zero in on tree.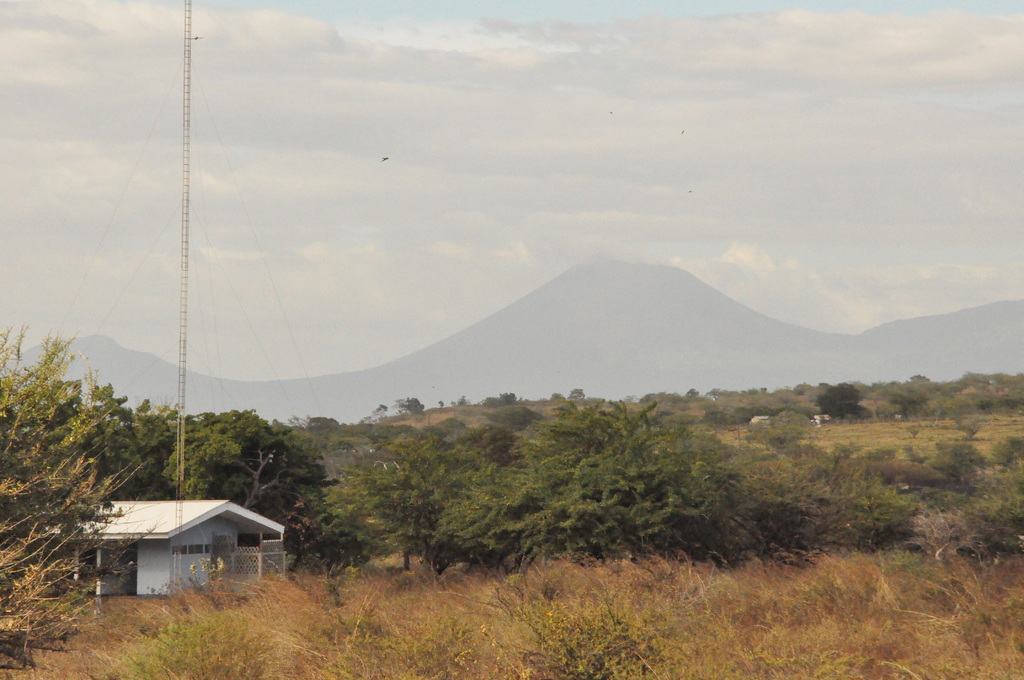
Zeroed in: rect(396, 390, 419, 417).
